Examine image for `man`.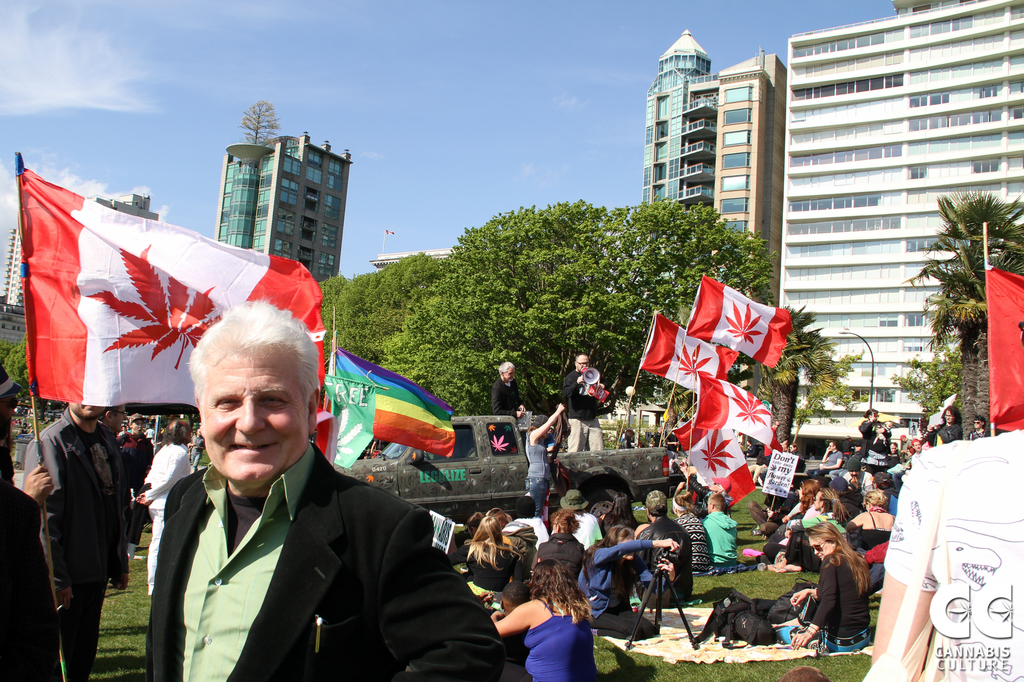
Examination result: (554, 350, 608, 461).
